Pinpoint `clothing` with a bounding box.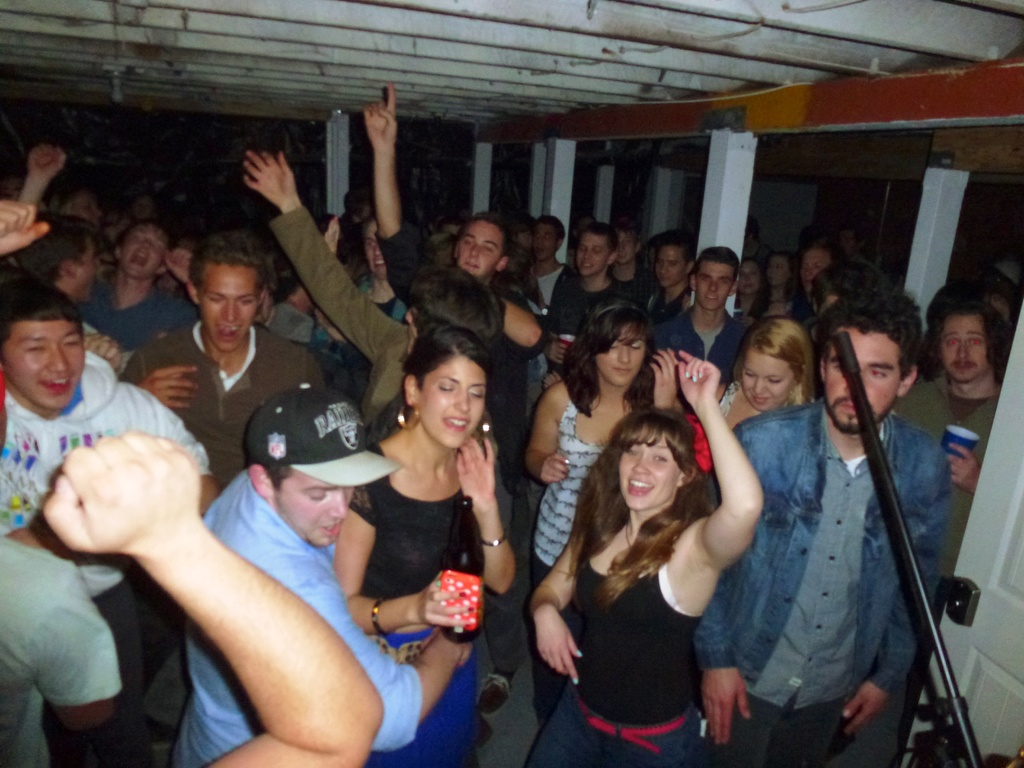
l=0, t=532, r=129, b=767.
